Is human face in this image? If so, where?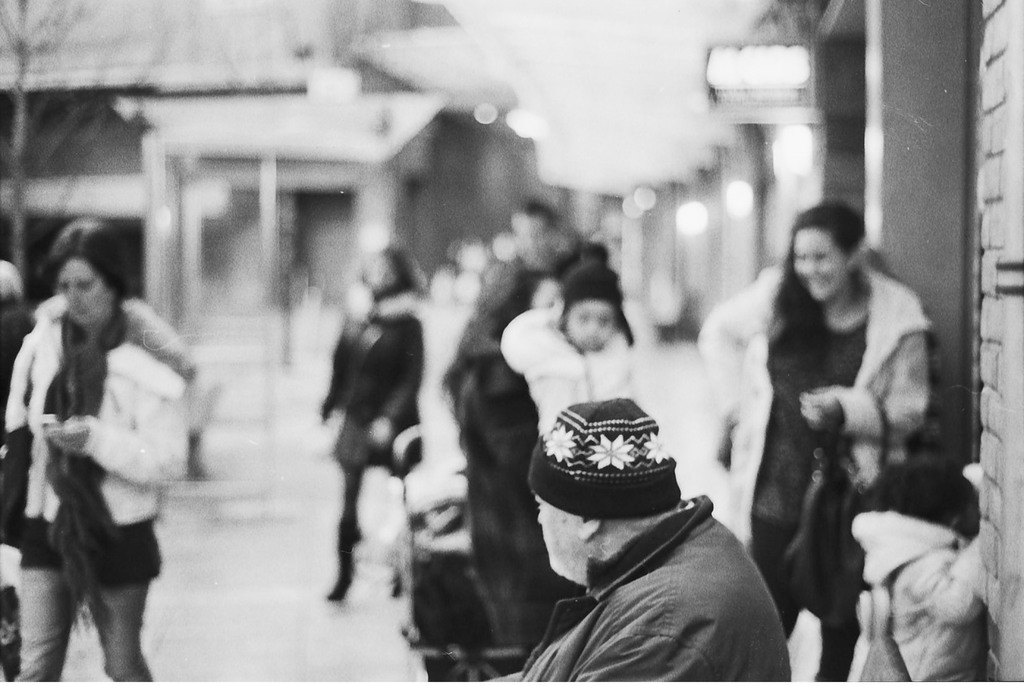
Yes, at <box>785,216,847,306</box>.
